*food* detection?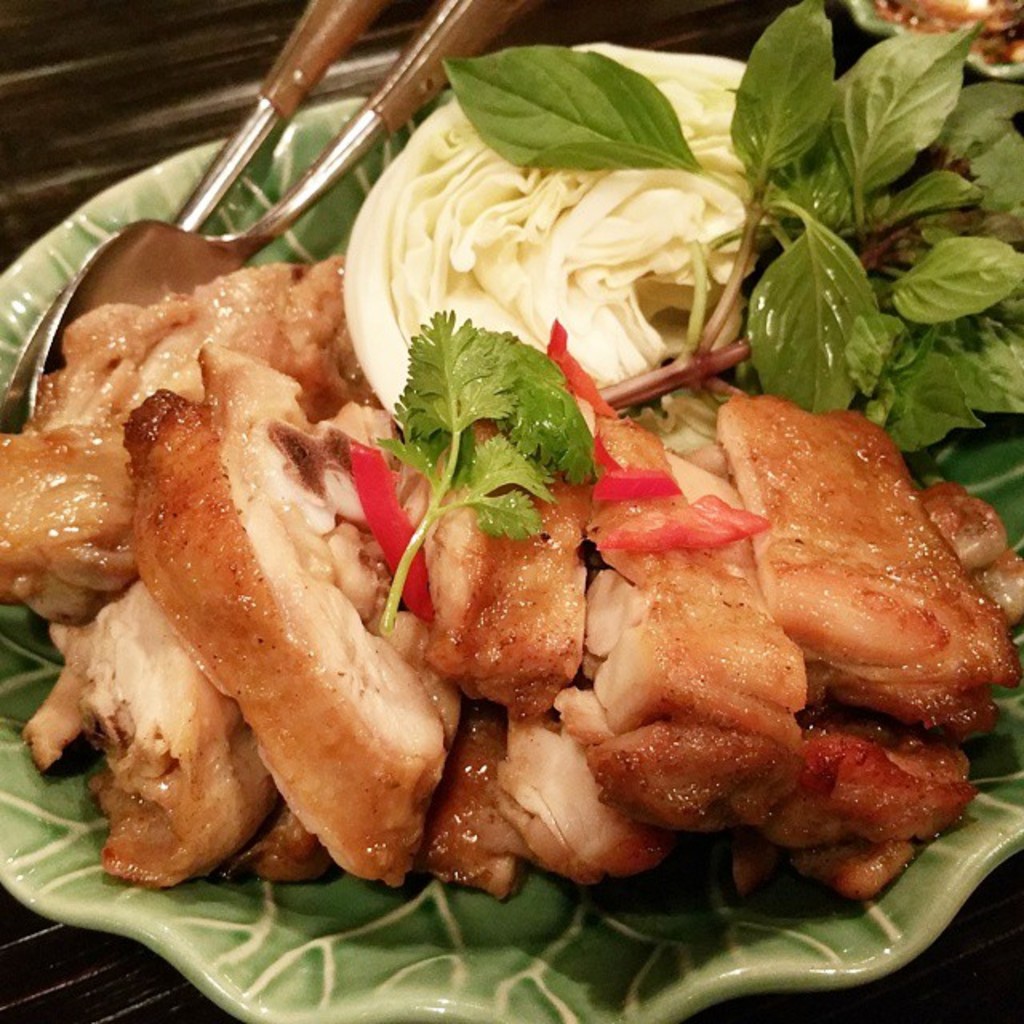
874,0,1022,62
